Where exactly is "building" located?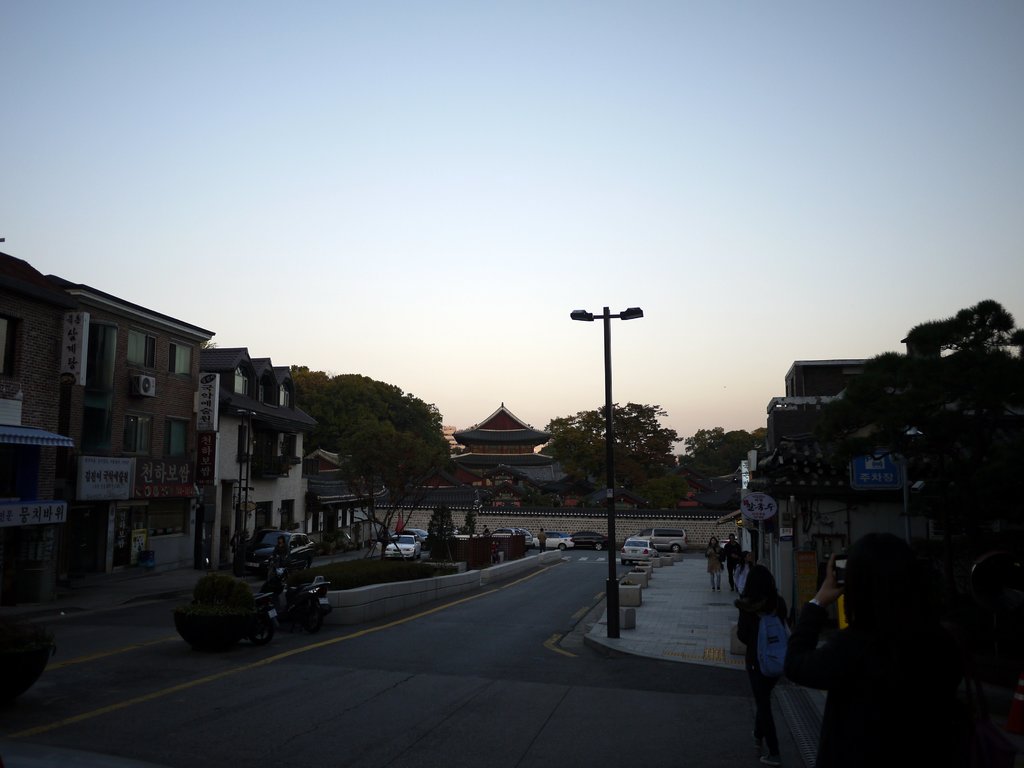
Its bounding box is 447, 397, 556, 493.
